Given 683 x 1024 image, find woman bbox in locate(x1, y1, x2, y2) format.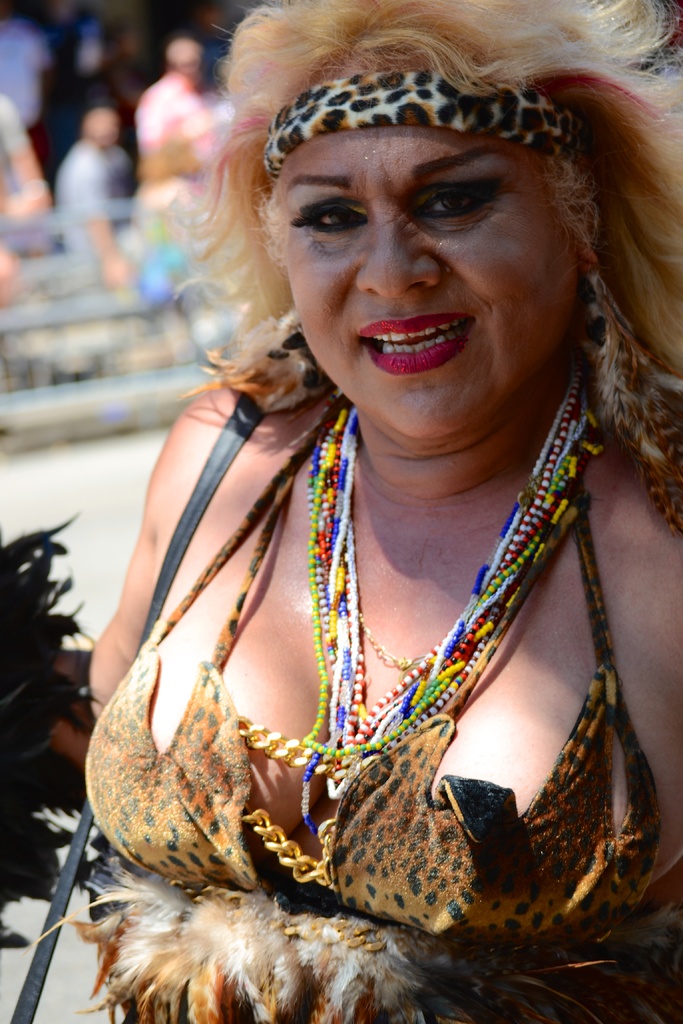
locate(53, 11, 682, 952).
